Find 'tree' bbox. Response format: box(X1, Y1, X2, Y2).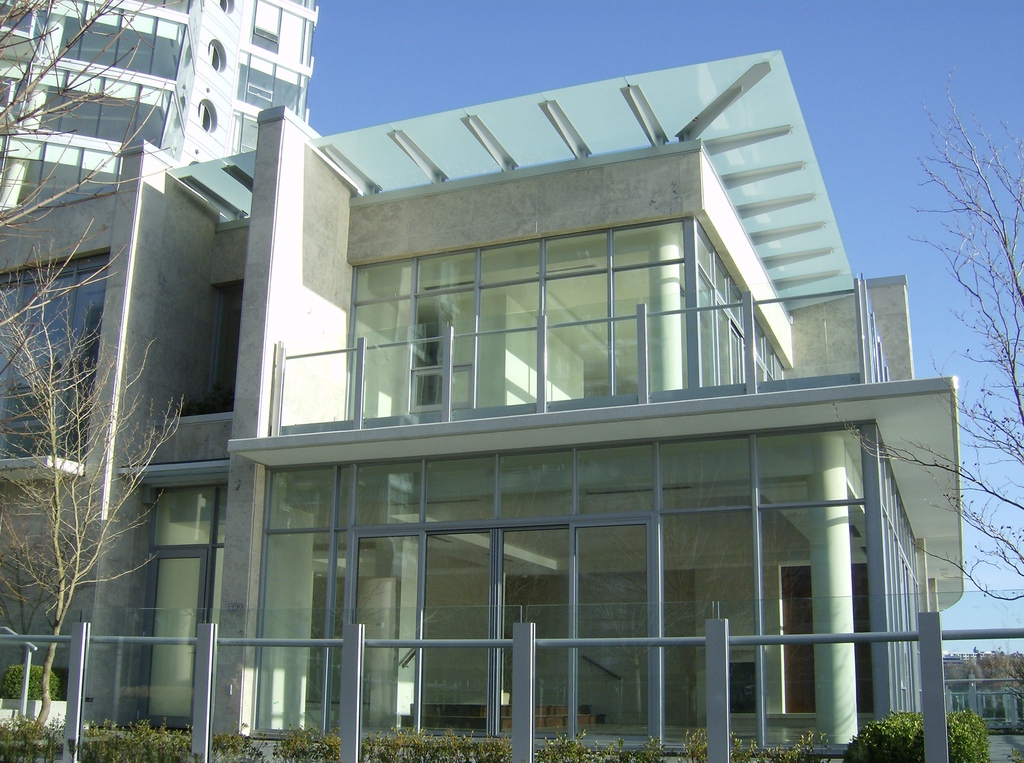
box(831, 63, 1023, 619).
